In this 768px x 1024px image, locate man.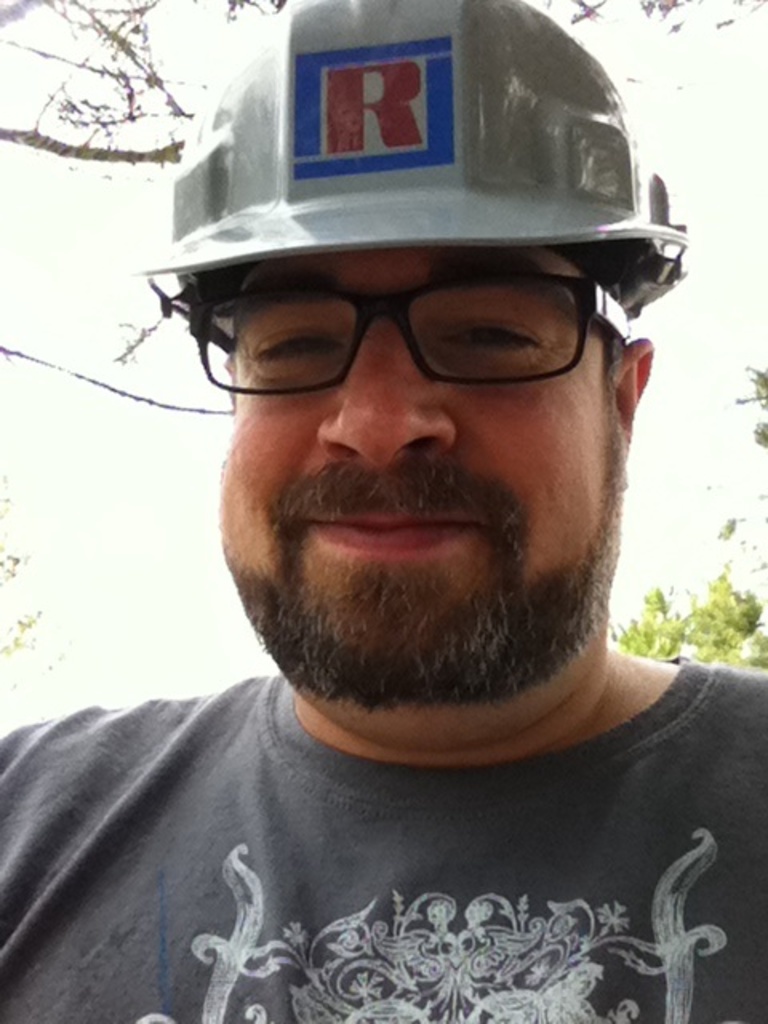
Bounding box: (6, 0, 766, 1022).
